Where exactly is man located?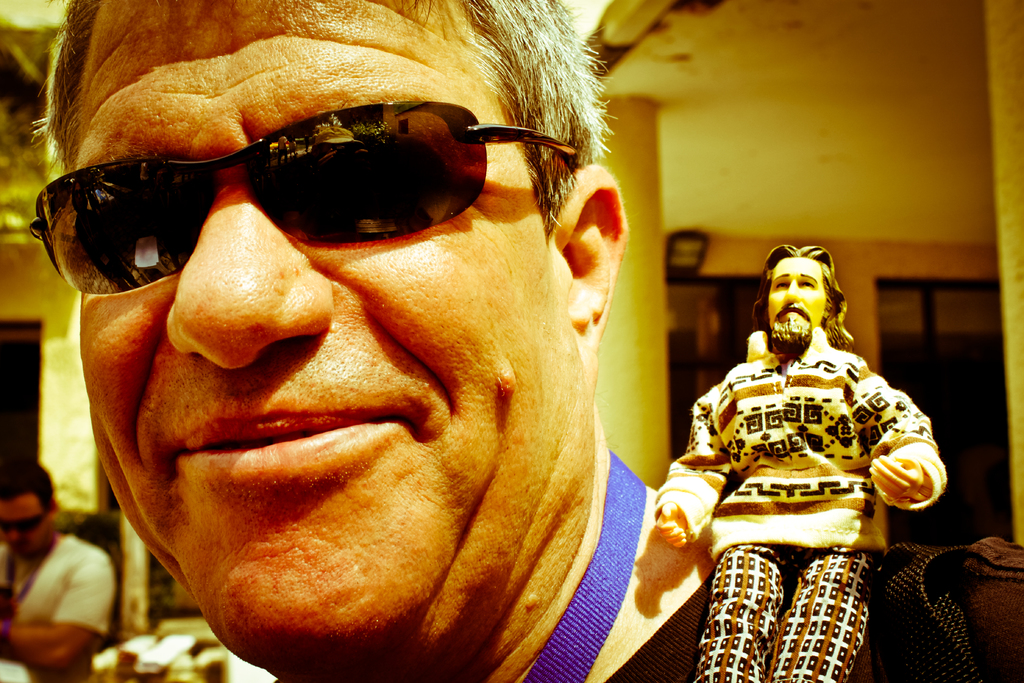
Its bounding box is 649:236:957:682.
